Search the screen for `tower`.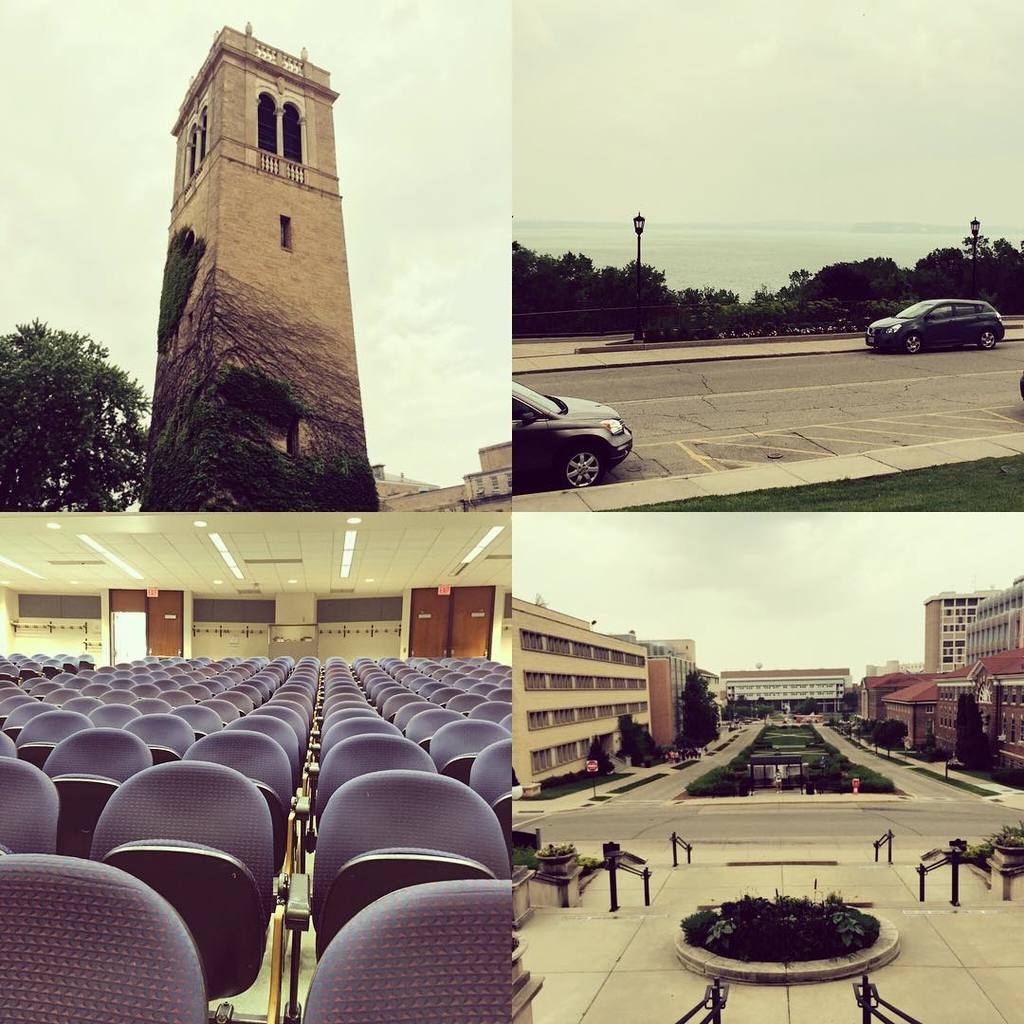
Found at bbox=[139, 22, 380, 512].
